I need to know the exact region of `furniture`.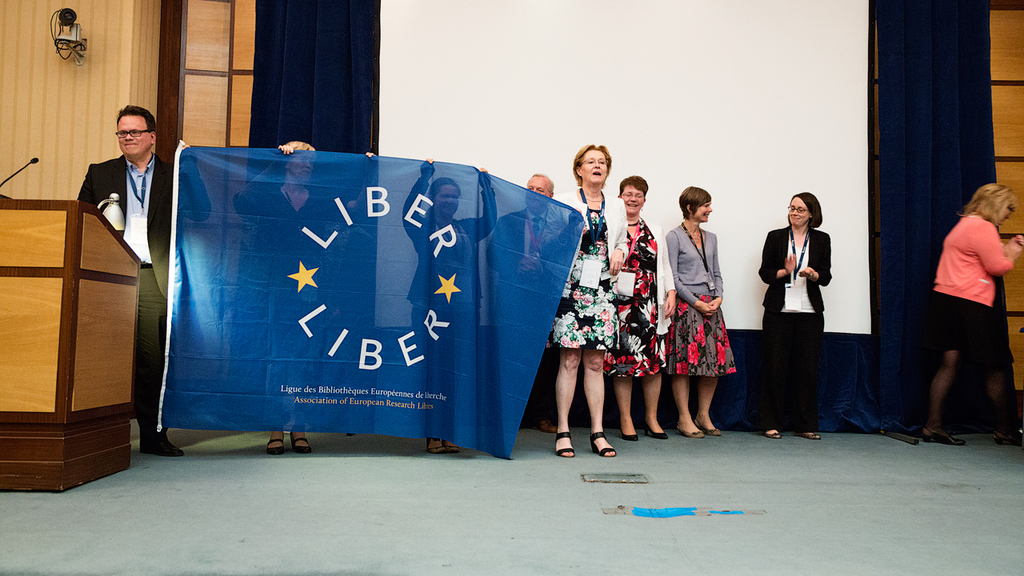
Region: pyautogui.locateOnScreen(0, 193, 145, 493).
